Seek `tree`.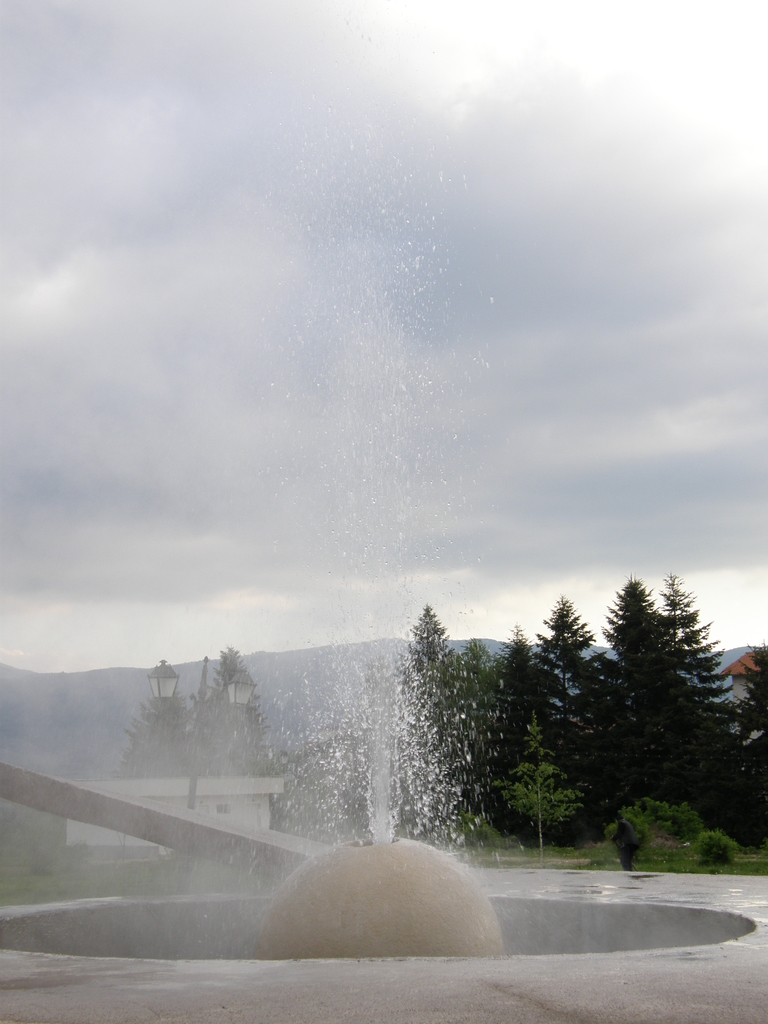
BBox(497, 625, 551, 791).
